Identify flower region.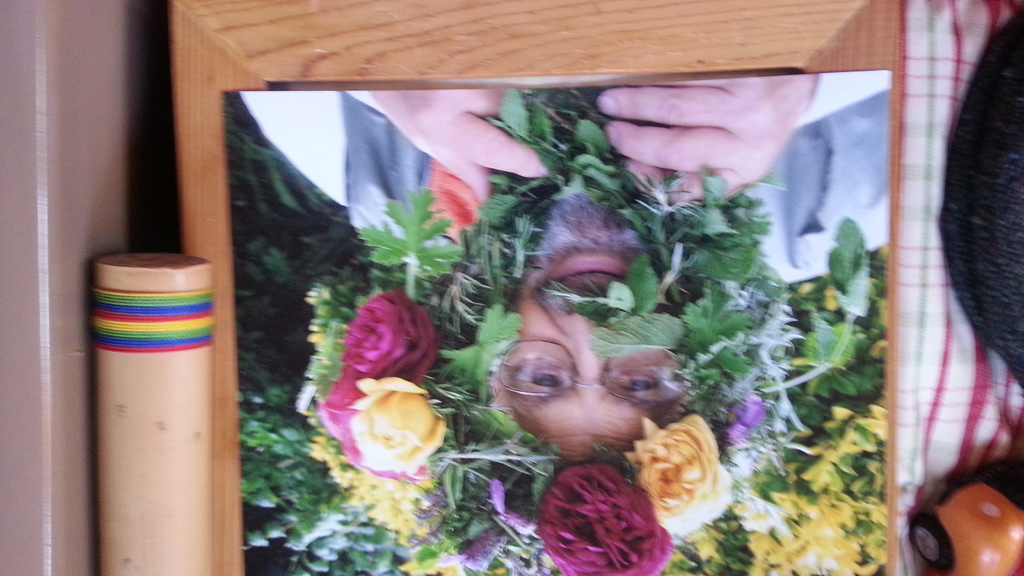
Region: [left=729, top=392, right=764, bottom=440].
